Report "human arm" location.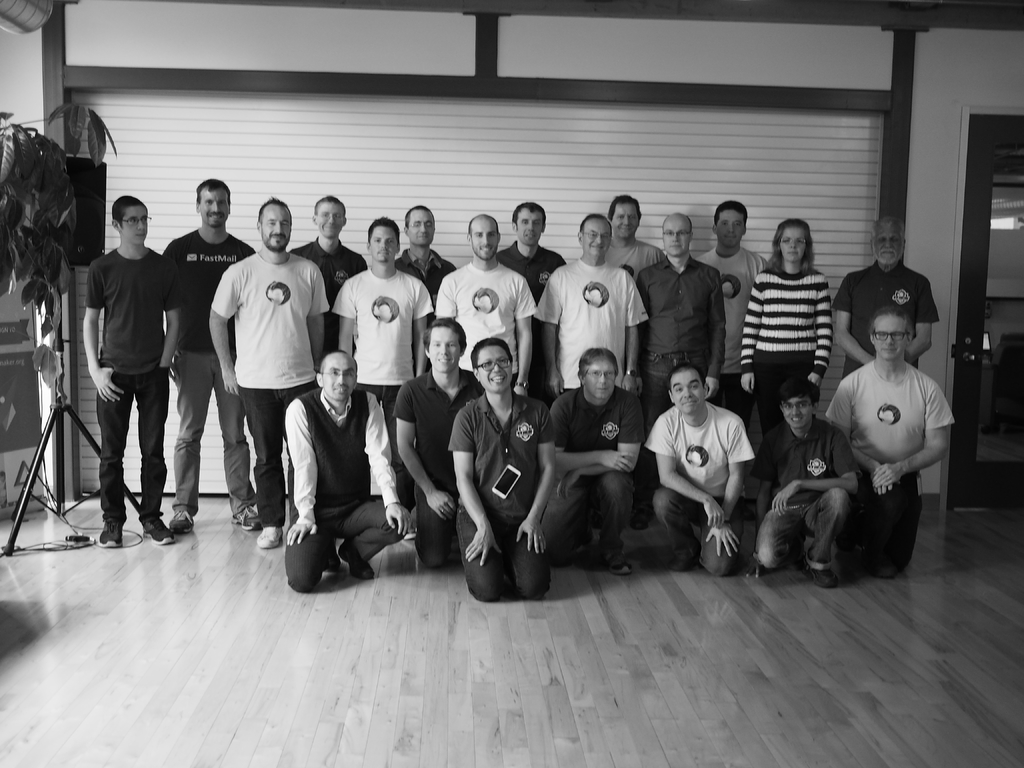
Report: detection(356, 248, 372, 277).
